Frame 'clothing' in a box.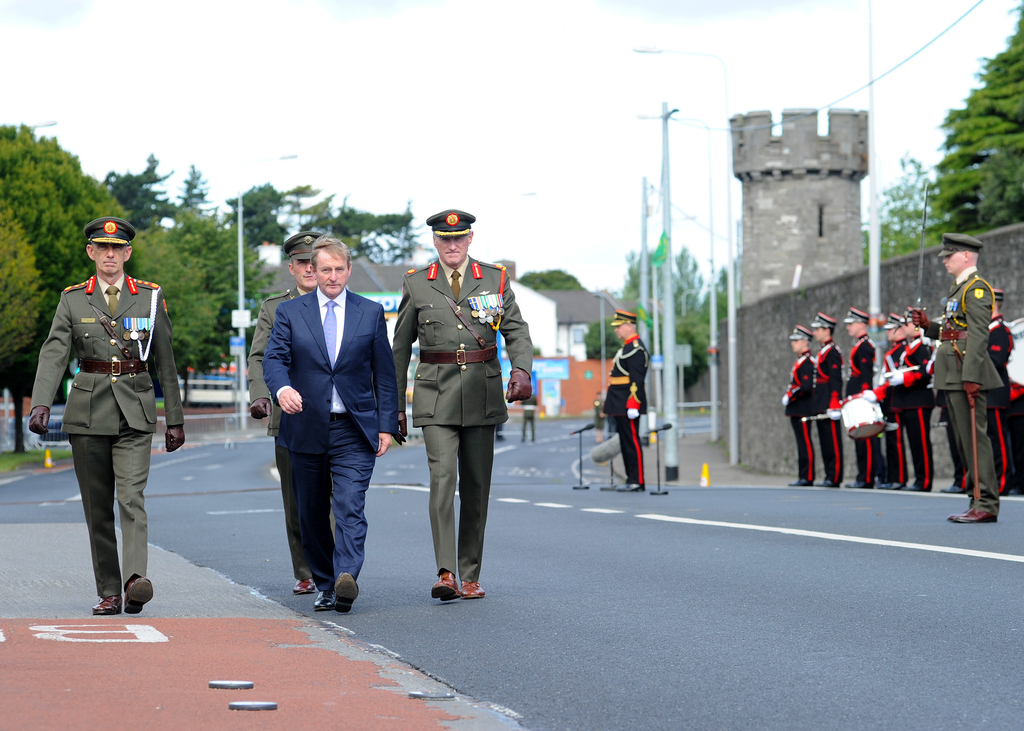
246,226,344,580.
